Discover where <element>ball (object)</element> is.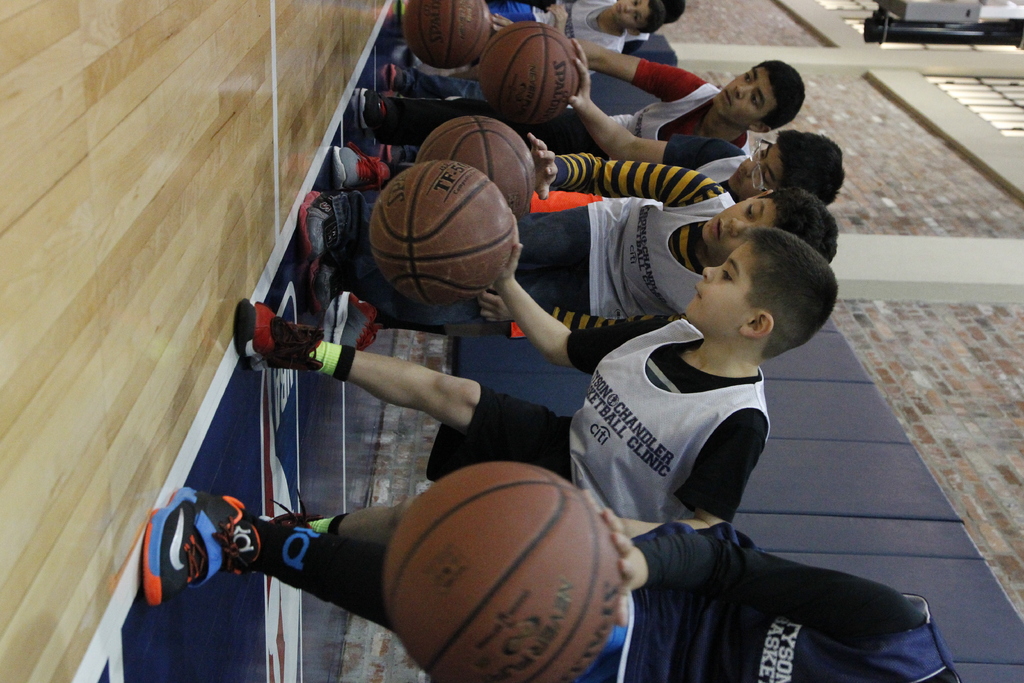
Discovered at bbox(386, 465, 622, 682).
